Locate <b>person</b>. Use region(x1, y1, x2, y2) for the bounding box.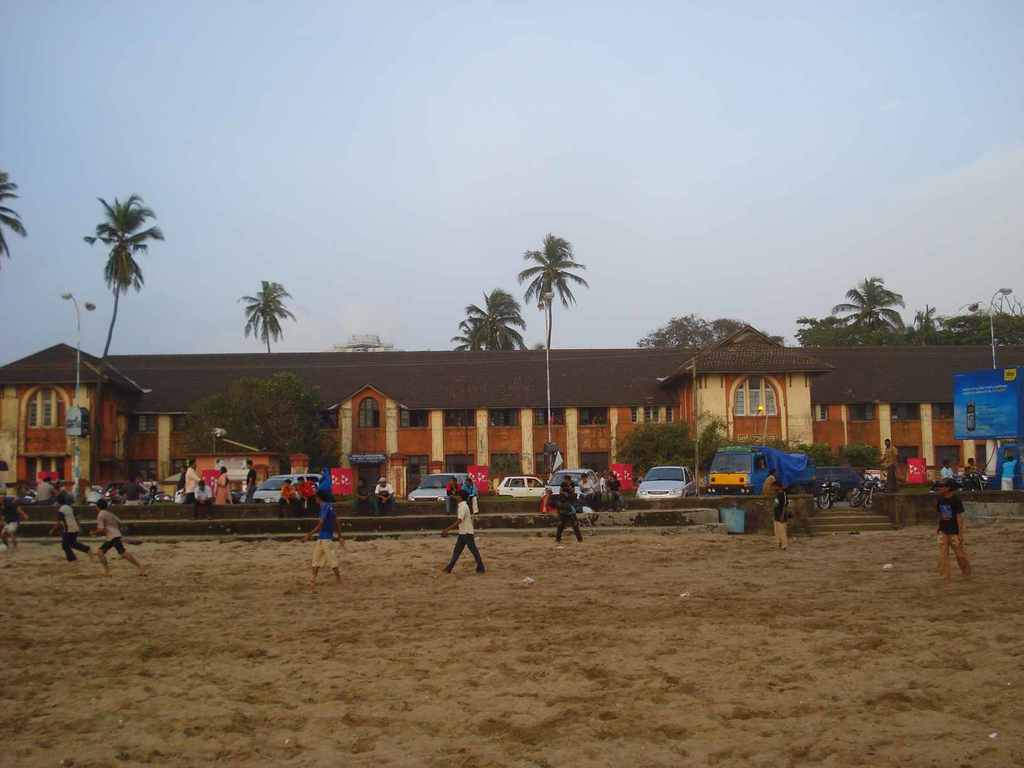
region(280, 484, 297, 509).
